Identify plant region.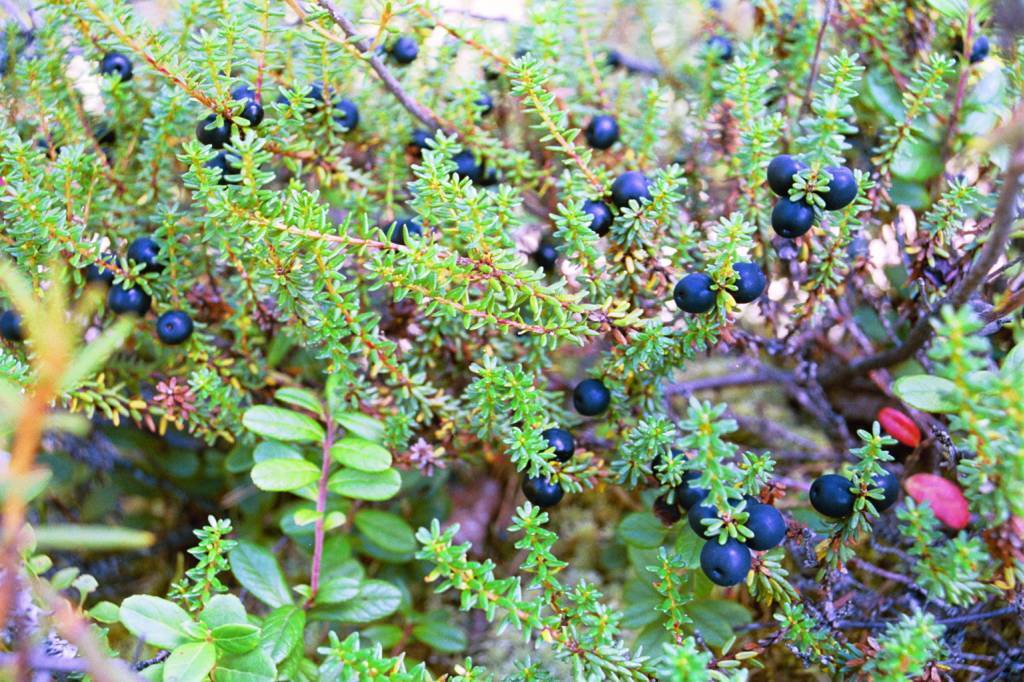
Region: Rect(39, 13, 975, 668).
